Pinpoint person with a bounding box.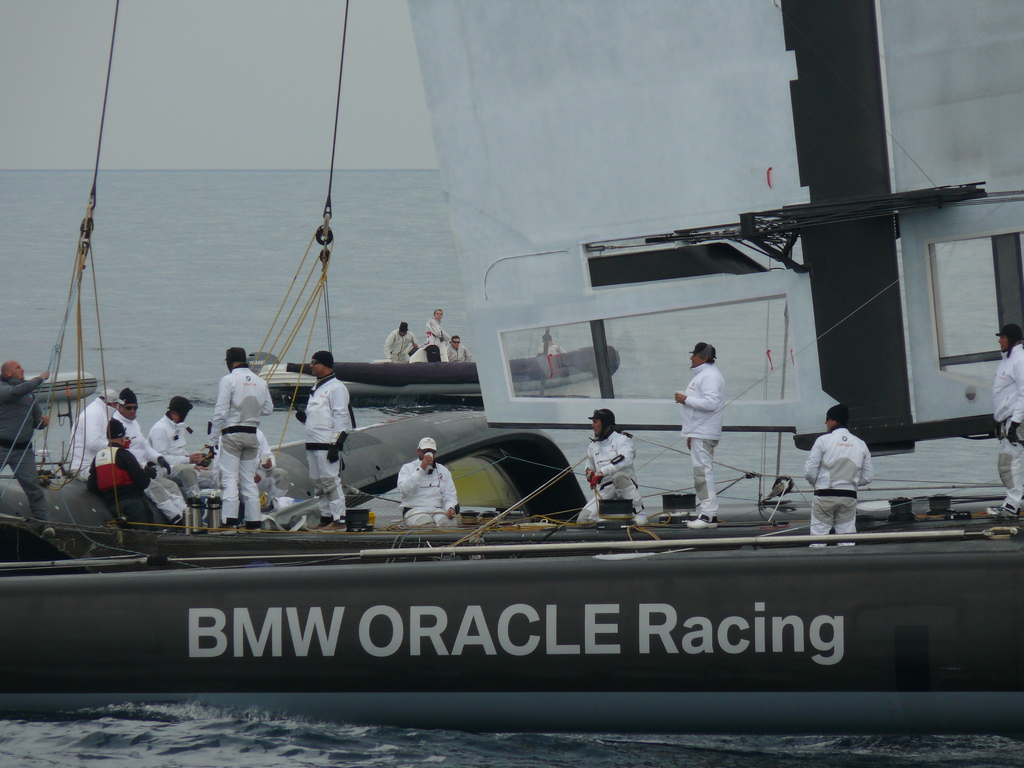
(671,340,732,535).
